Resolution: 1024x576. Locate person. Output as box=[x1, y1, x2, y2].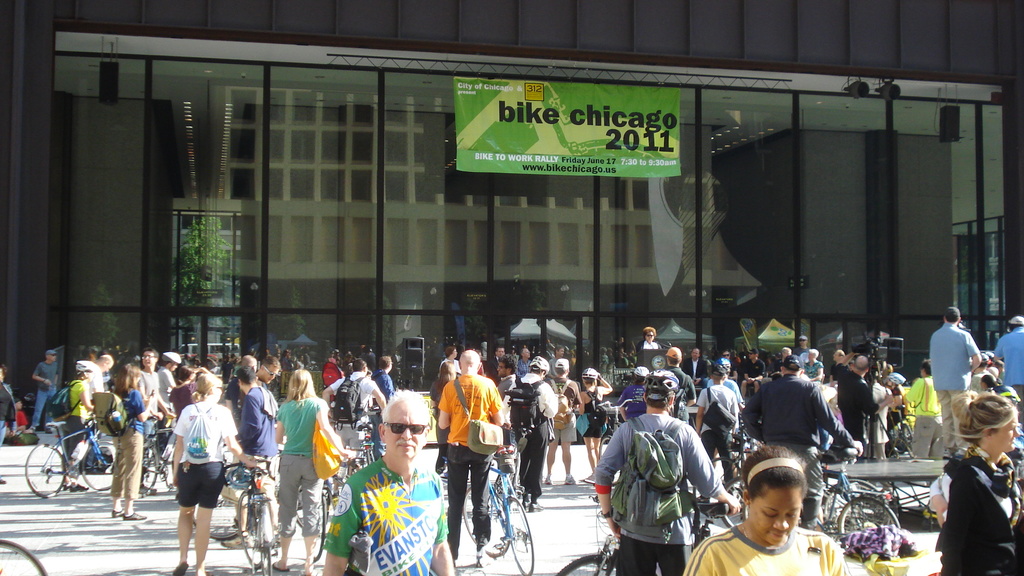
box=[589, 367, 742, 575].
